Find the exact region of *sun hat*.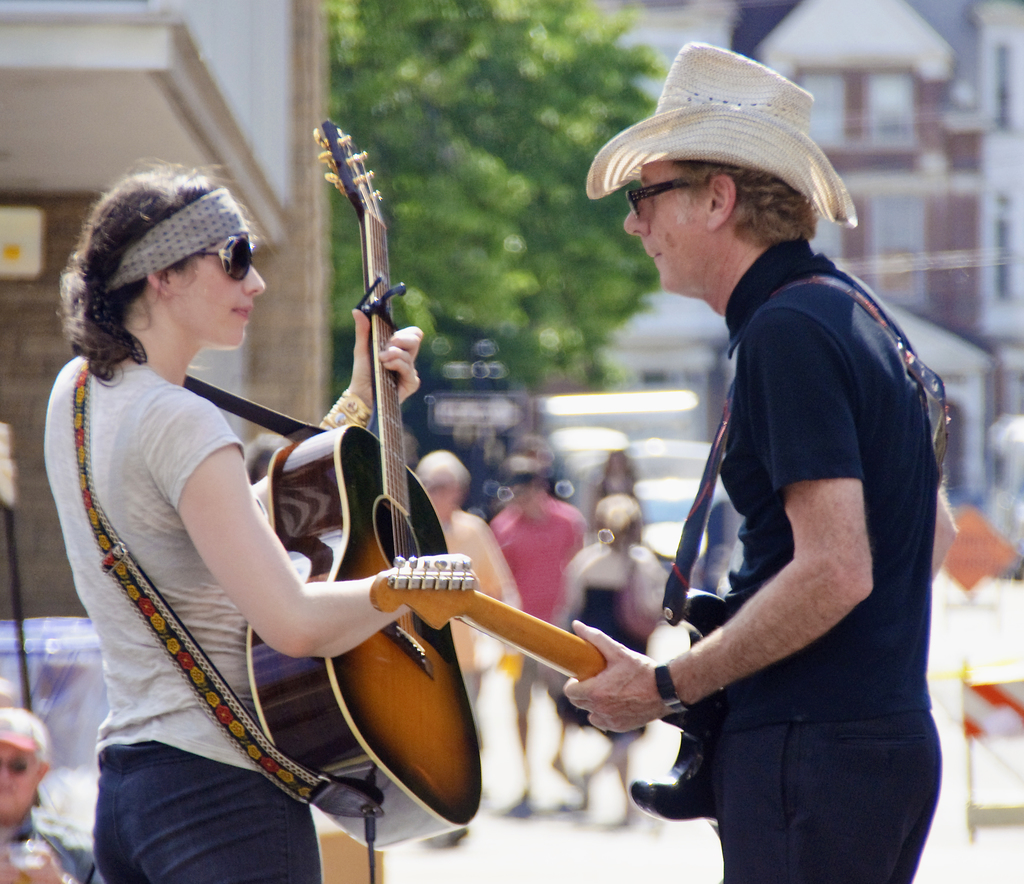
Exact region: locate(582, 38, 858, 235).
